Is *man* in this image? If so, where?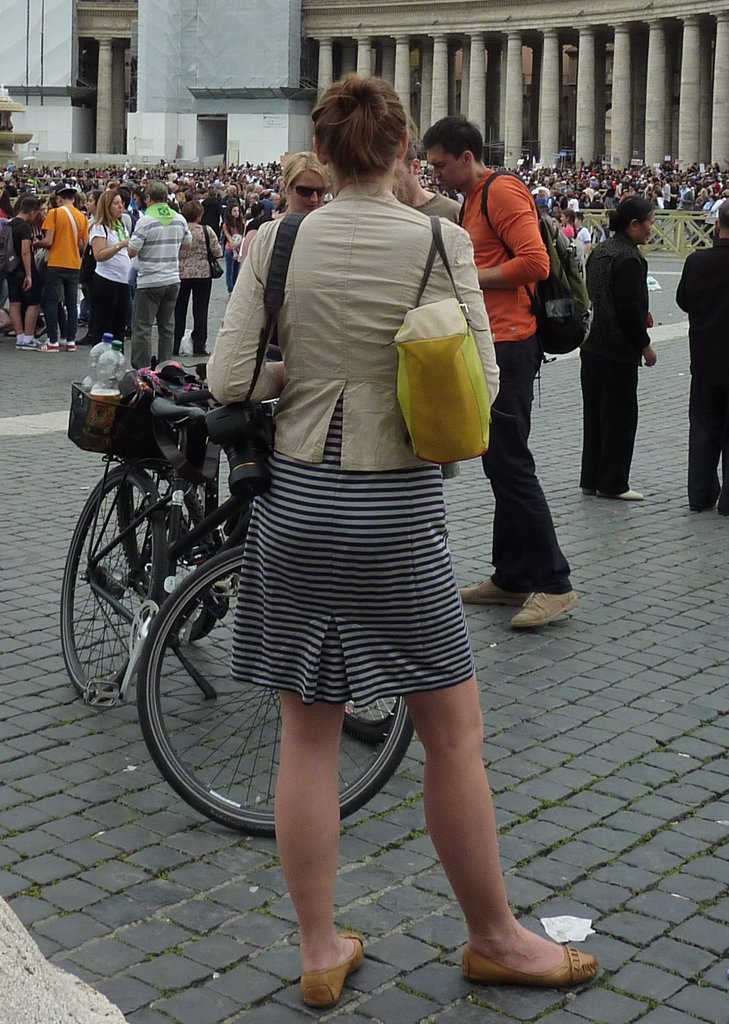
Yes, at box=[126, 184, 192, 369].
